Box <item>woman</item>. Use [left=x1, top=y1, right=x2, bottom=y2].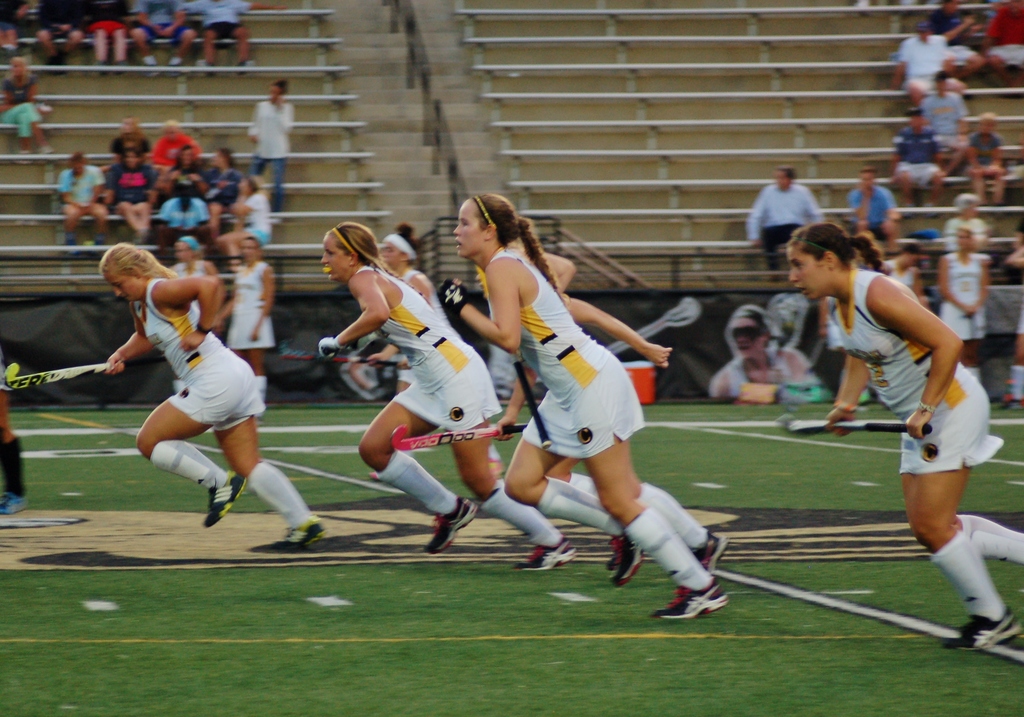
[left=104, top=118, right=148, bottom=164].
